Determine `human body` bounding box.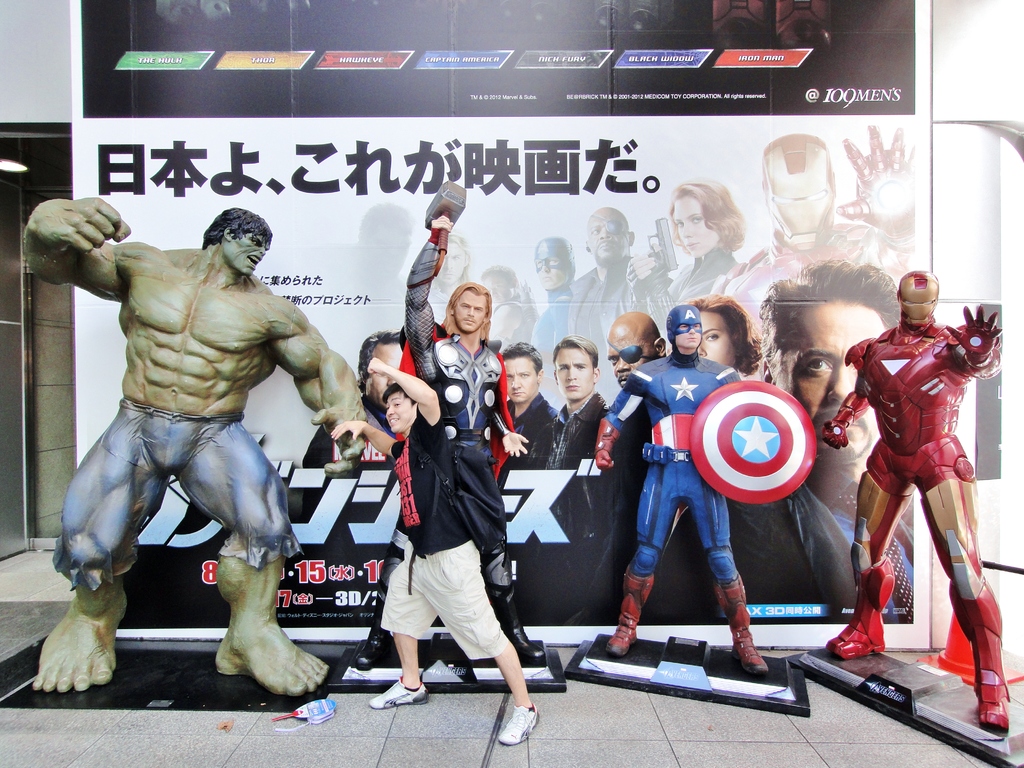
Determined: <box>405,182,541,661</box>.
